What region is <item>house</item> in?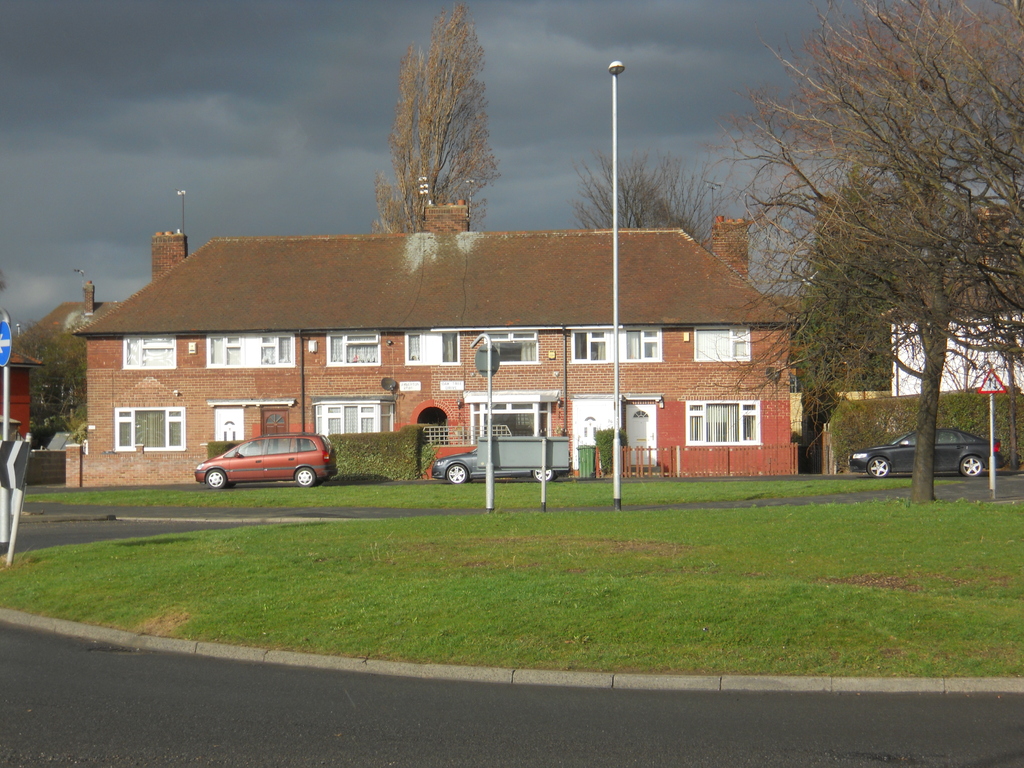
(68,176,800,480).
